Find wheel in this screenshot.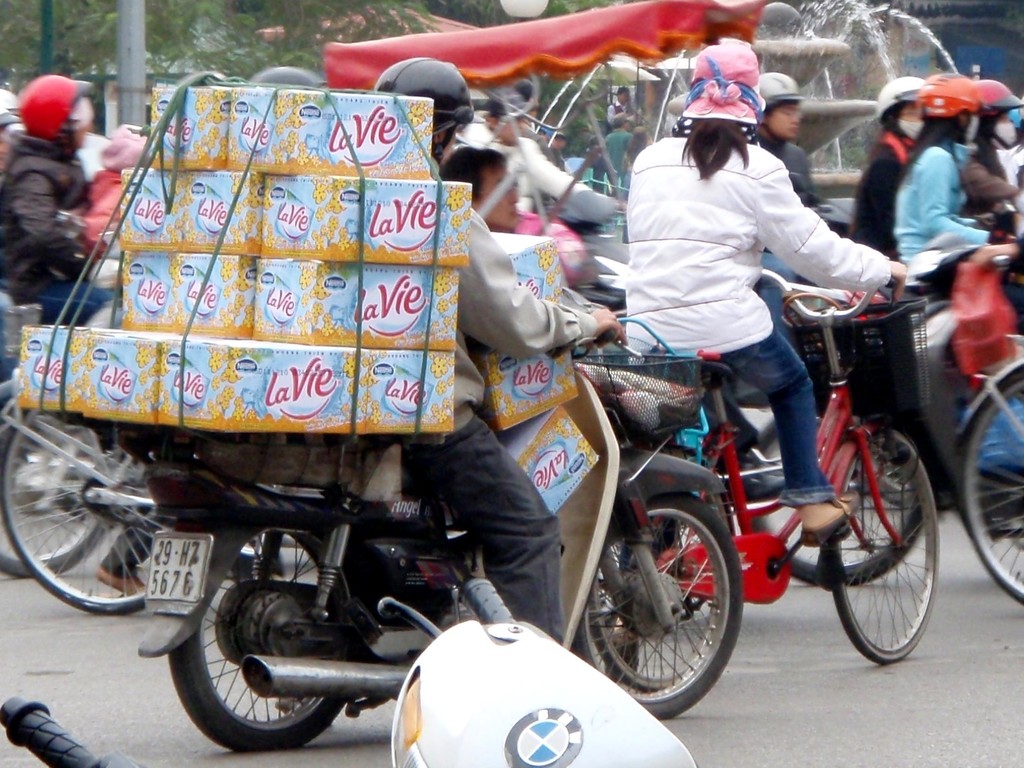
The bounding box for wheel is l=590, t=516, r=720, b=692.
